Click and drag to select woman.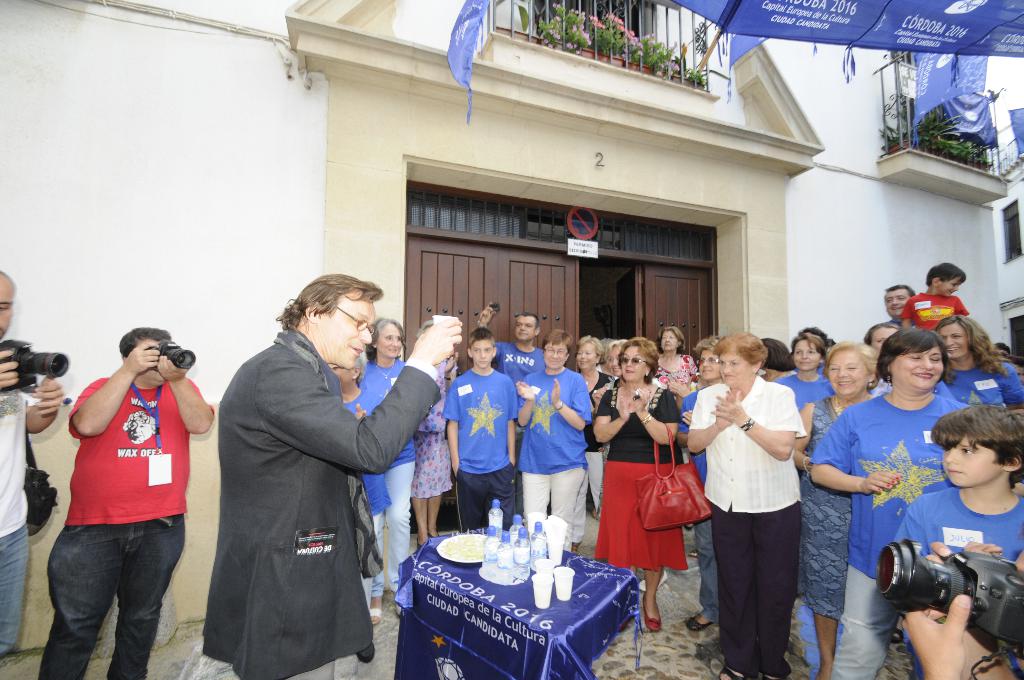
Selection: {"left": 685, "top": 329, "right": 807, "bottom": 679}.
